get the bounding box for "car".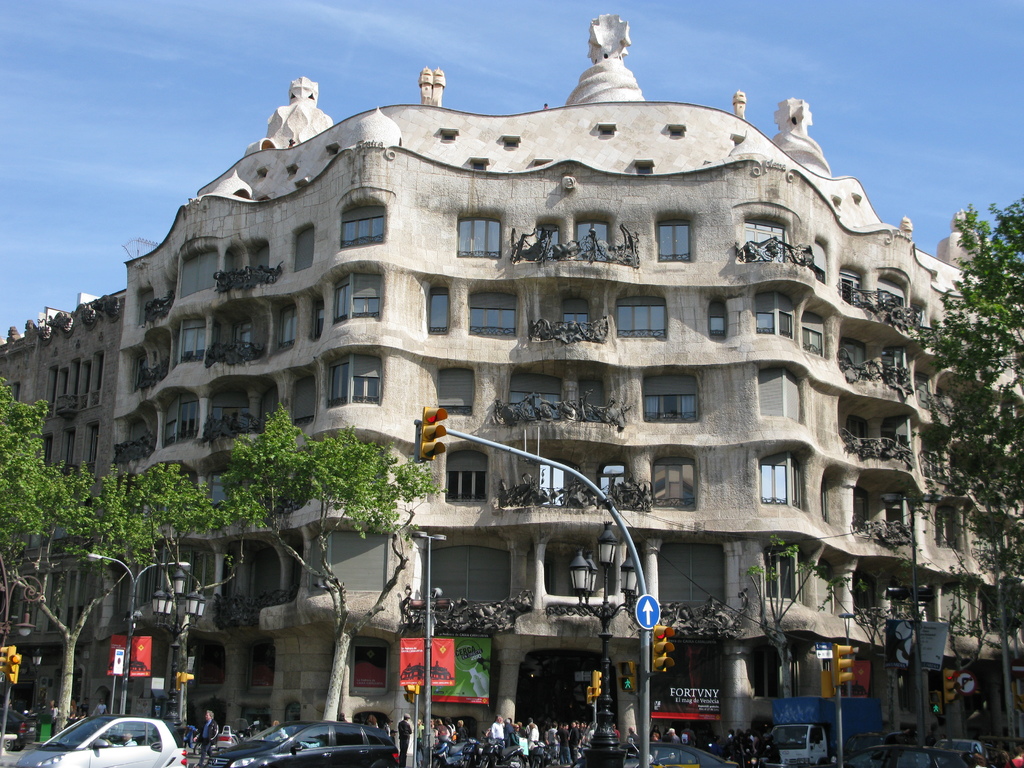
[x1=573, y1=732, x2=739, y2=766].
